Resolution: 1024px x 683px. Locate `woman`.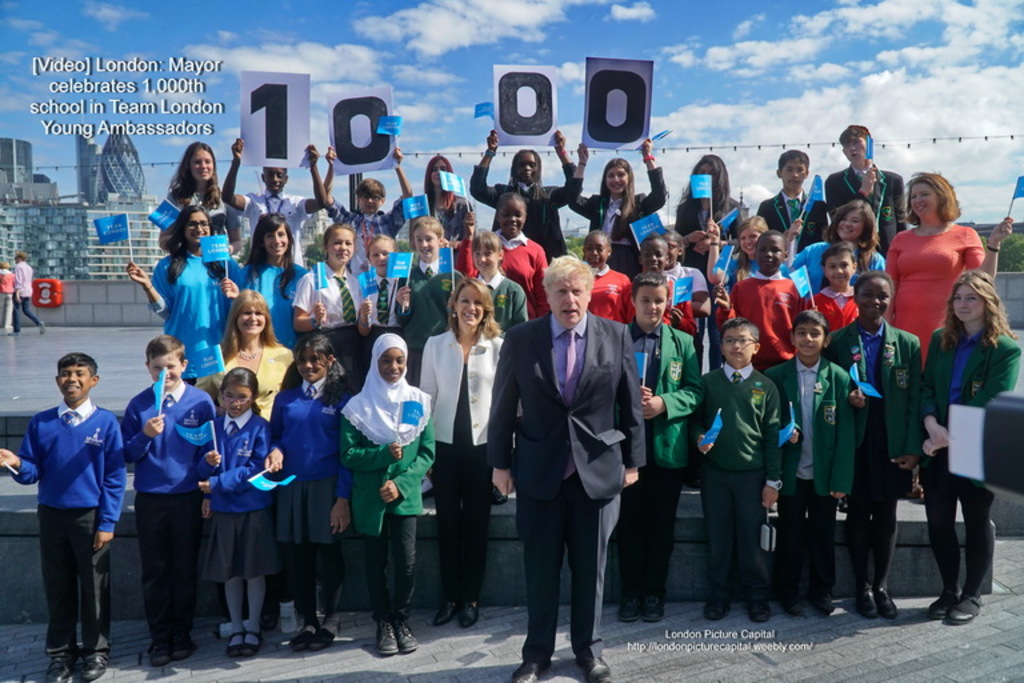
{"left": 889, "top": 173, "right": 1015, "bottom": 375}.
